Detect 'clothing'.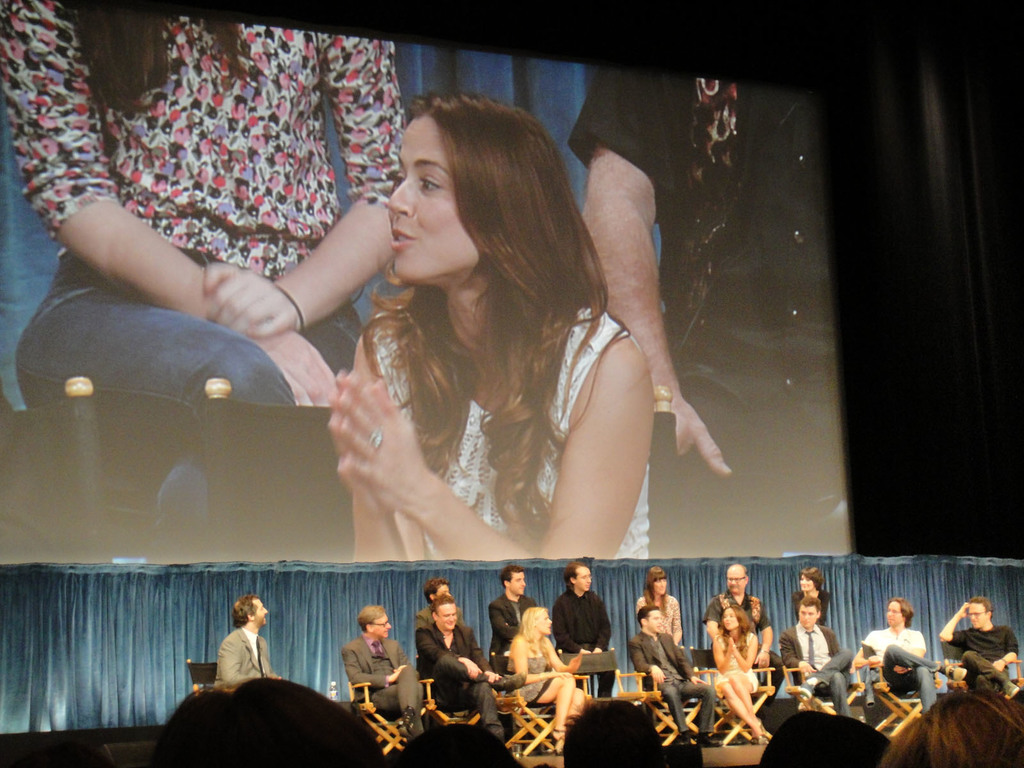
Detected at bbox(486, 594, 540, 669).
